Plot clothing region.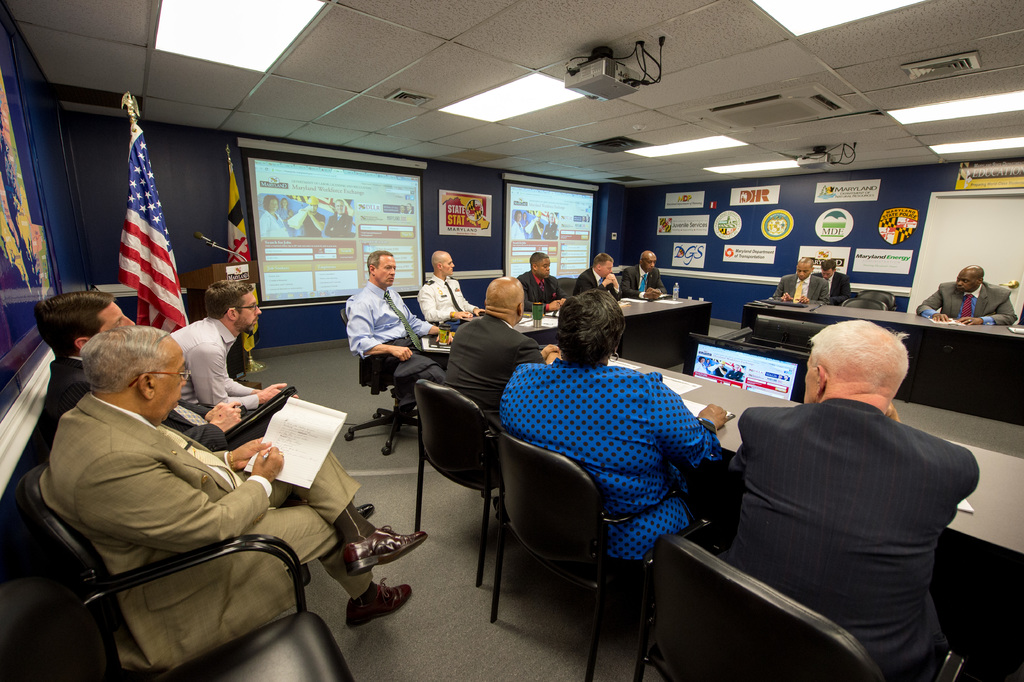
Plotted at [x1=727, y1=397, x2=983, y2=681].
